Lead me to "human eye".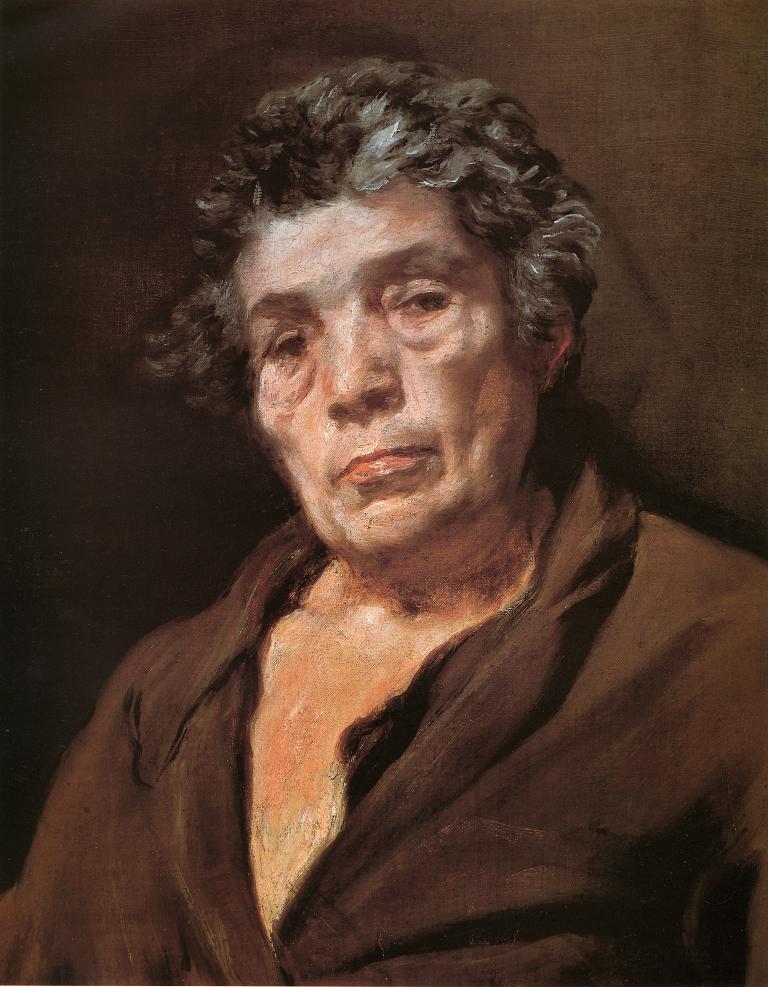
Lead to {"x1": 262, "y1": 319, "x2": 304, "y2": 365}.
